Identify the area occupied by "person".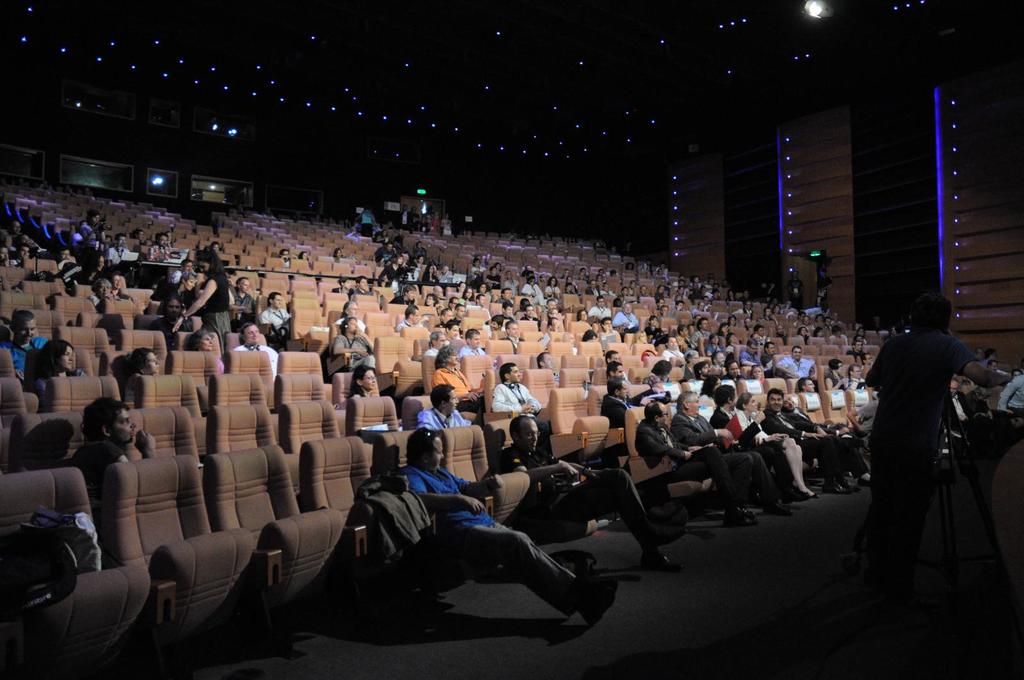
Area: [351, 361, 388, 400].
